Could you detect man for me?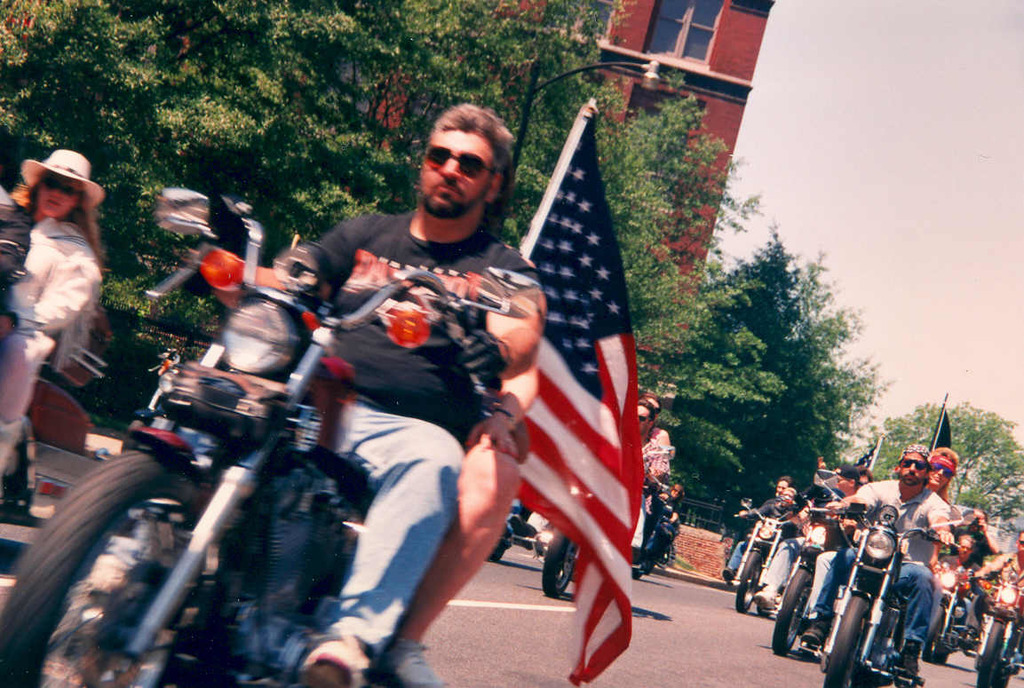
Detection result: 832, 471, 862, 497.
